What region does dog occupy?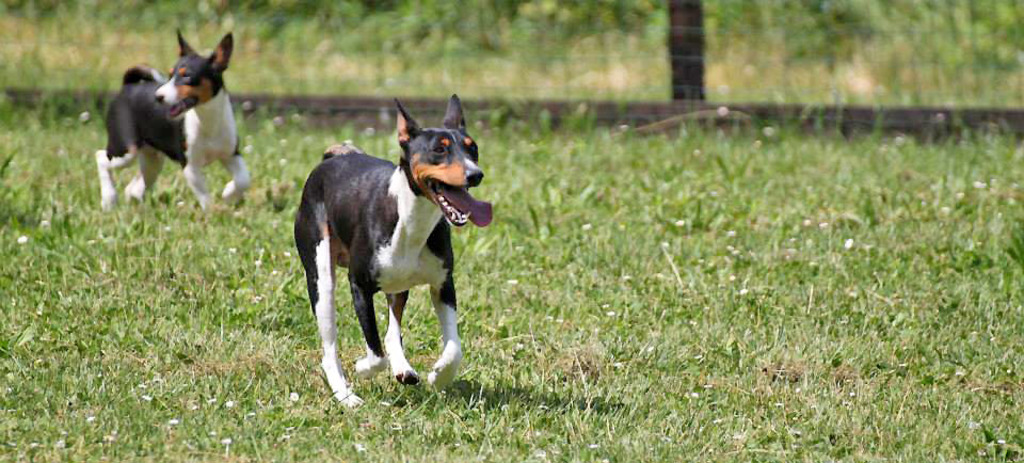
left=93, top=31, right=253, bottom=221.
